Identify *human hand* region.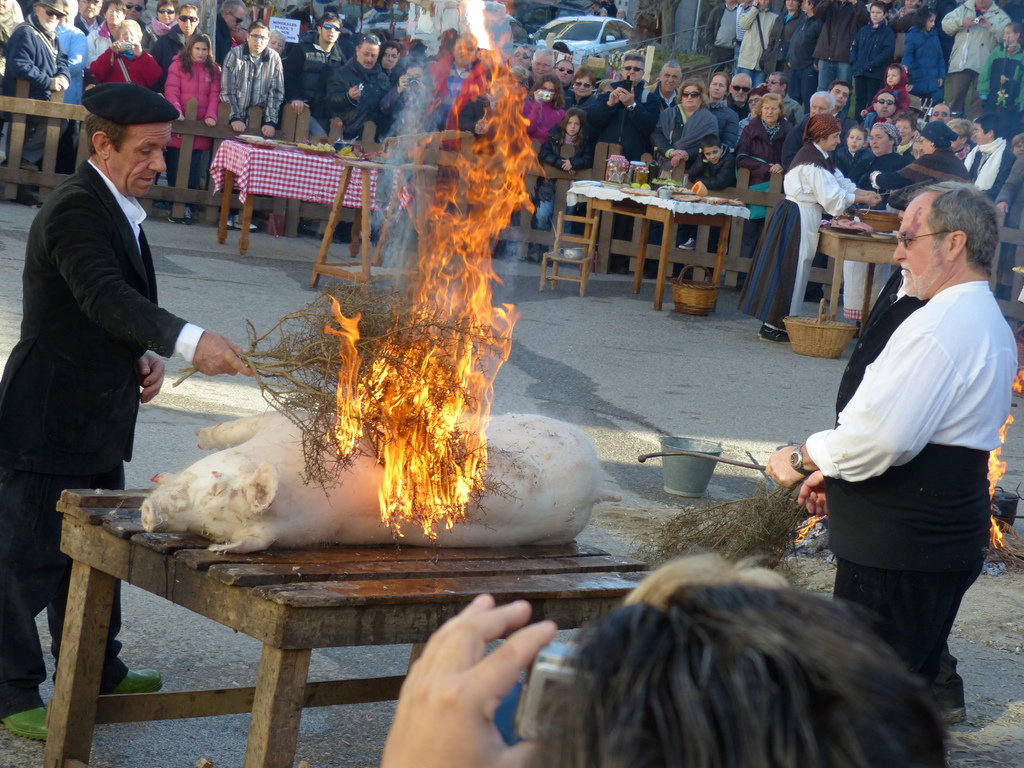
Region: {"x1": 865, "y1": 196, "x2": 884, "y2": 211}.
